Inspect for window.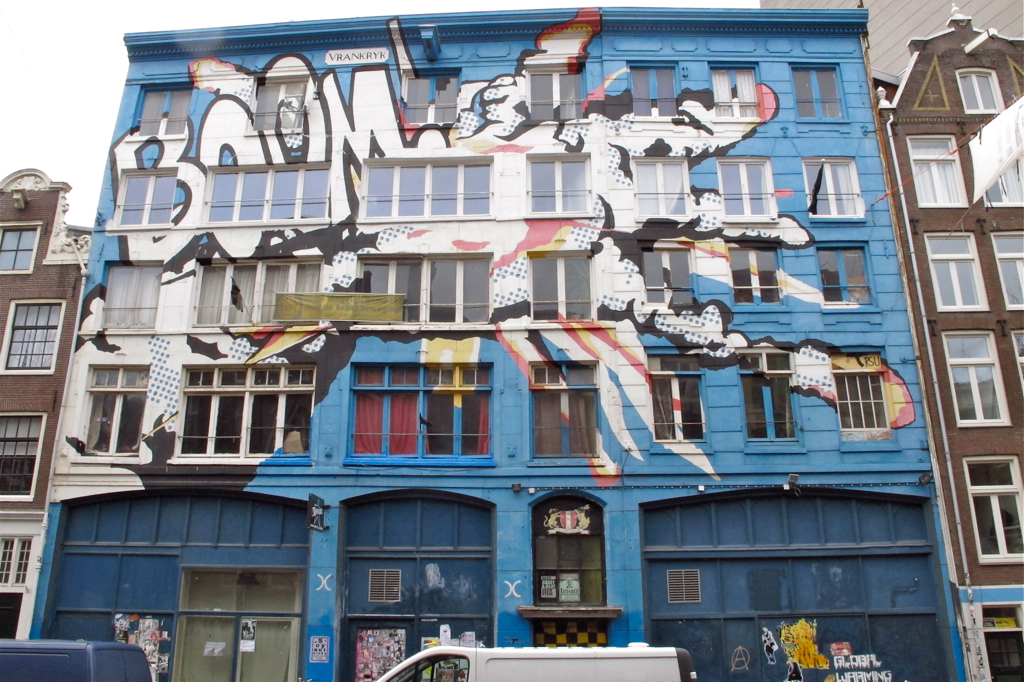
Inspection: <bbox>669, 572, 701, 604</bbox>.
